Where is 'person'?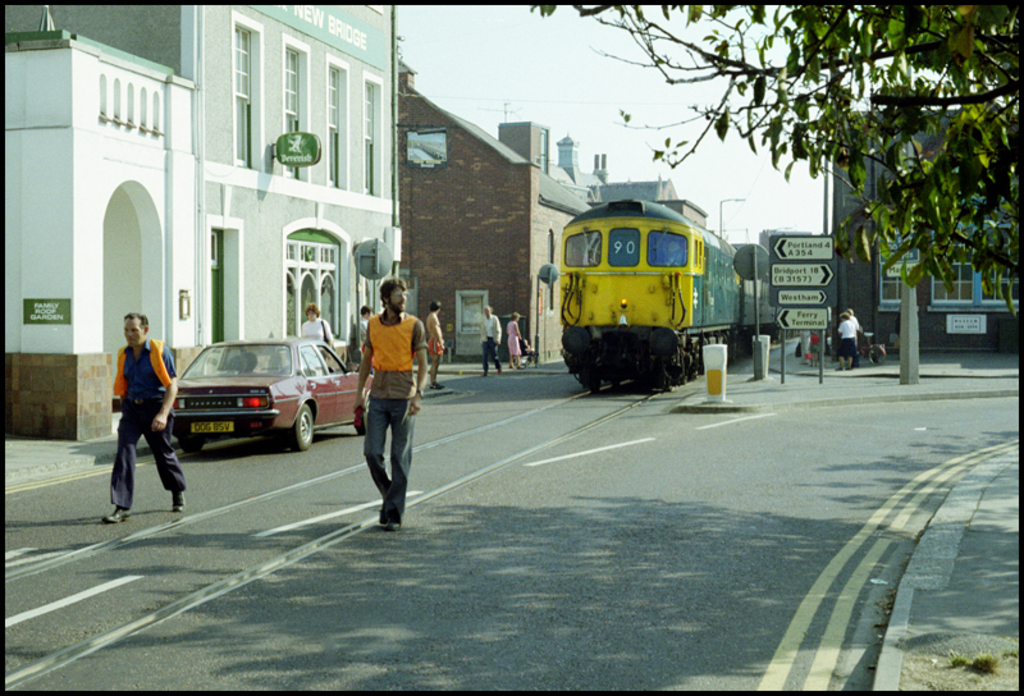
bbox(846, 303, 860, 349).
